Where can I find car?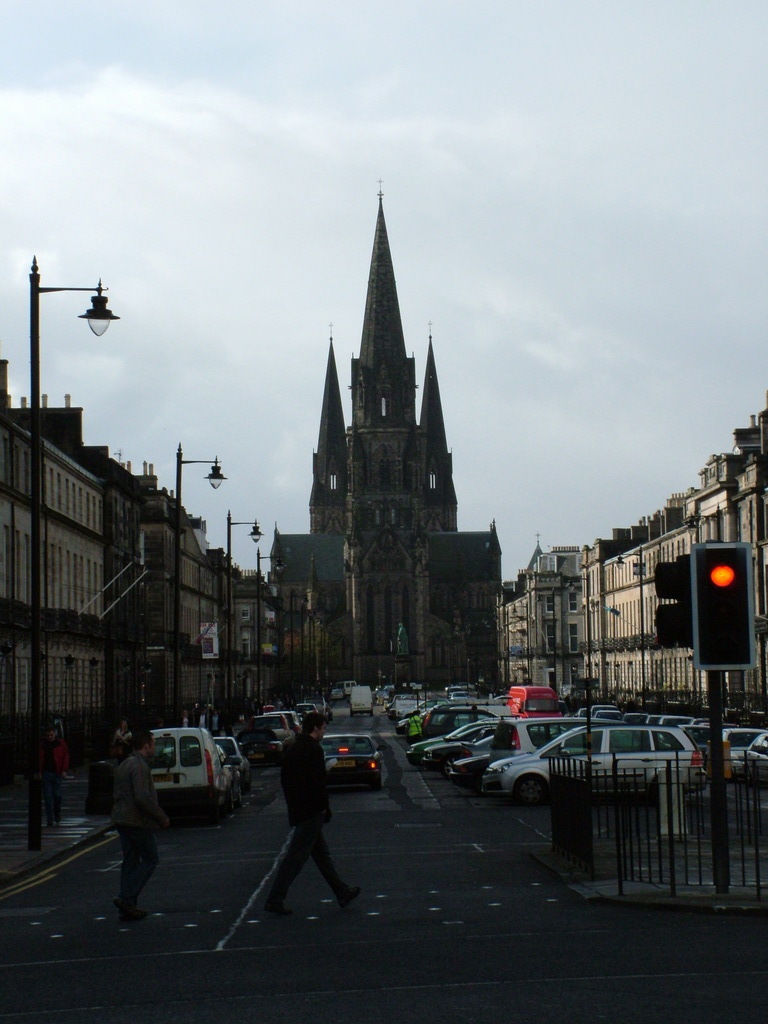
You can find it at Rect(449, 692, 469, 699).
